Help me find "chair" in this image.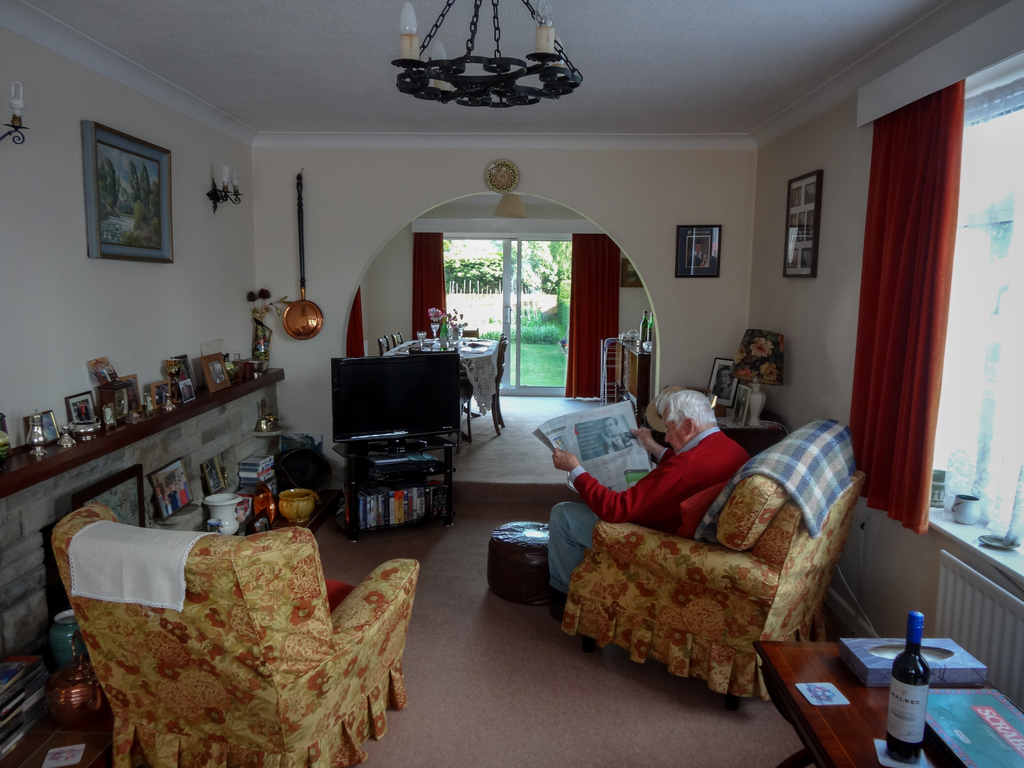
Found it: {"x1": 49, "y1": 500, "x2": 422, "y2": 767}.
